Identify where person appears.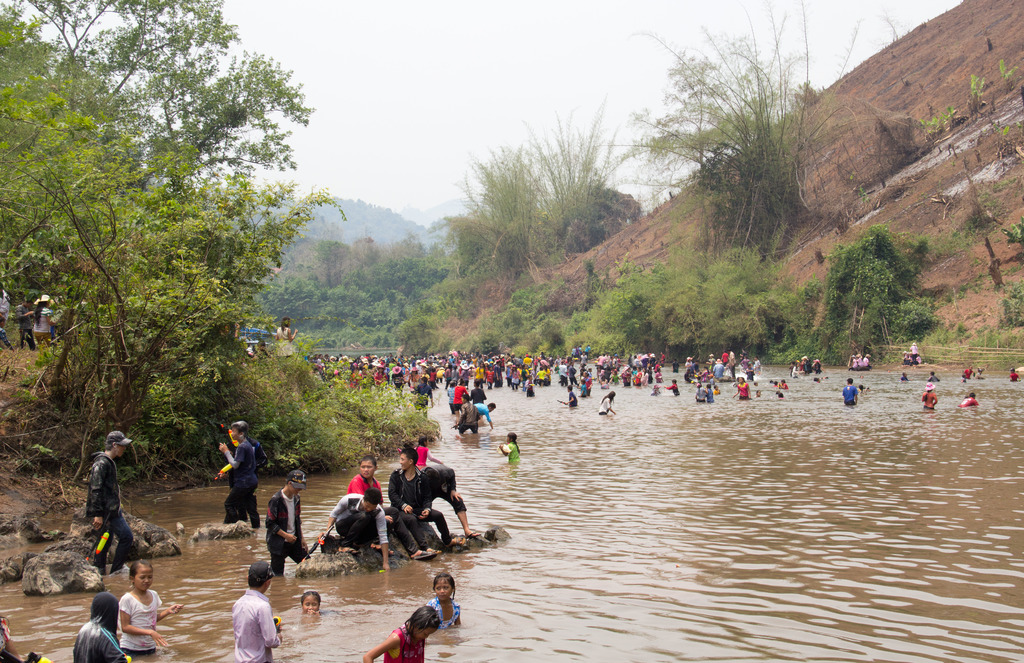
Appears at left=842, top=377, right=852, bottom=406.
